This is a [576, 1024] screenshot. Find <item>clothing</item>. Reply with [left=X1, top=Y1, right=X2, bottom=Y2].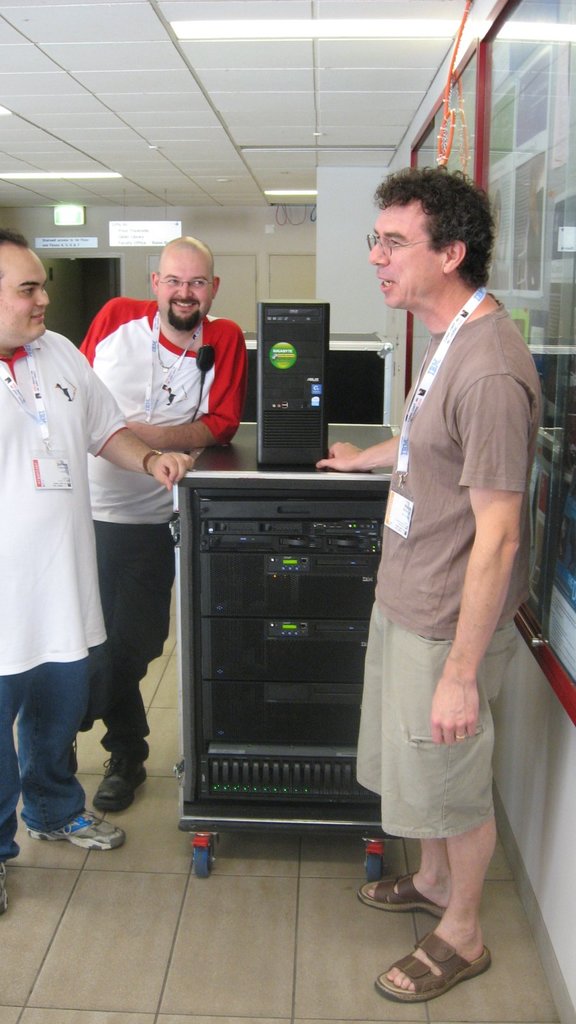
[left=81, top=304, right=247, bottom=767].
